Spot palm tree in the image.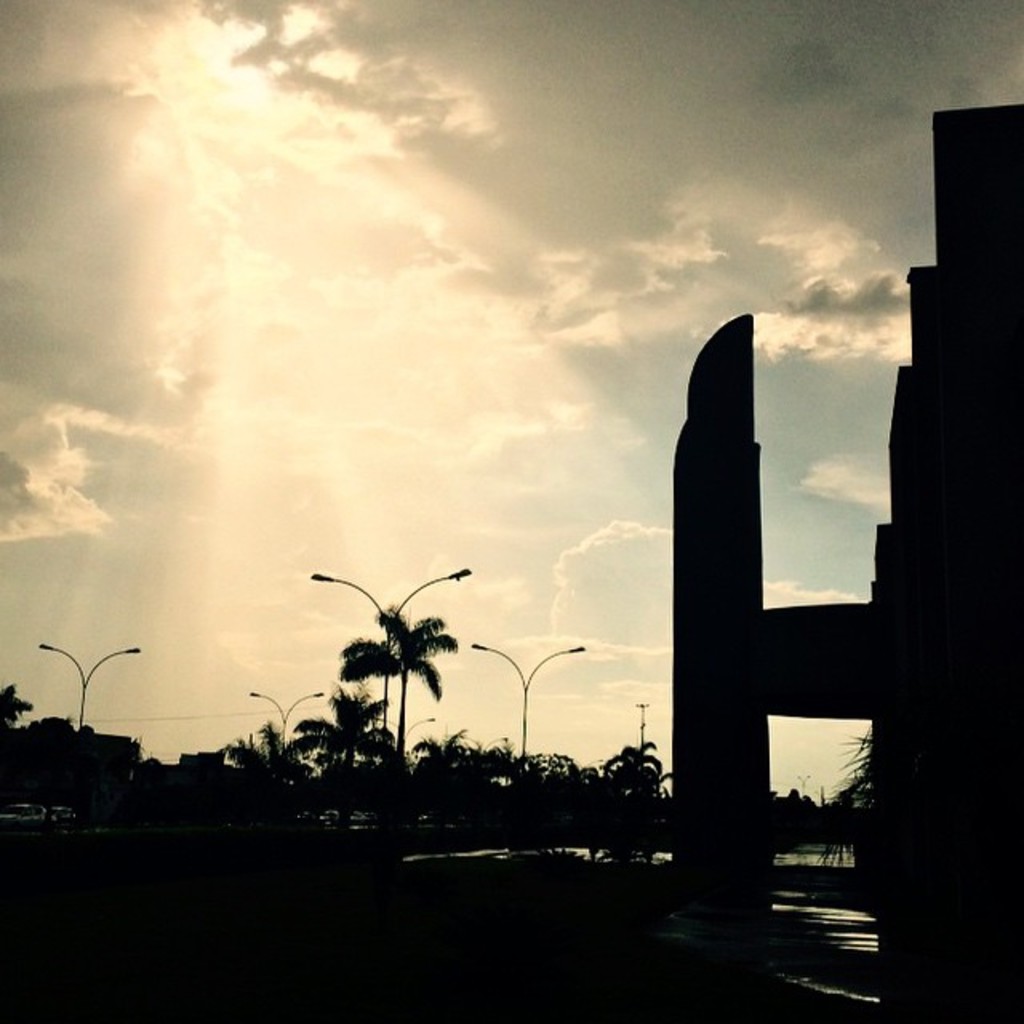
palm tree found at detection(278, 672, 397, 790).
